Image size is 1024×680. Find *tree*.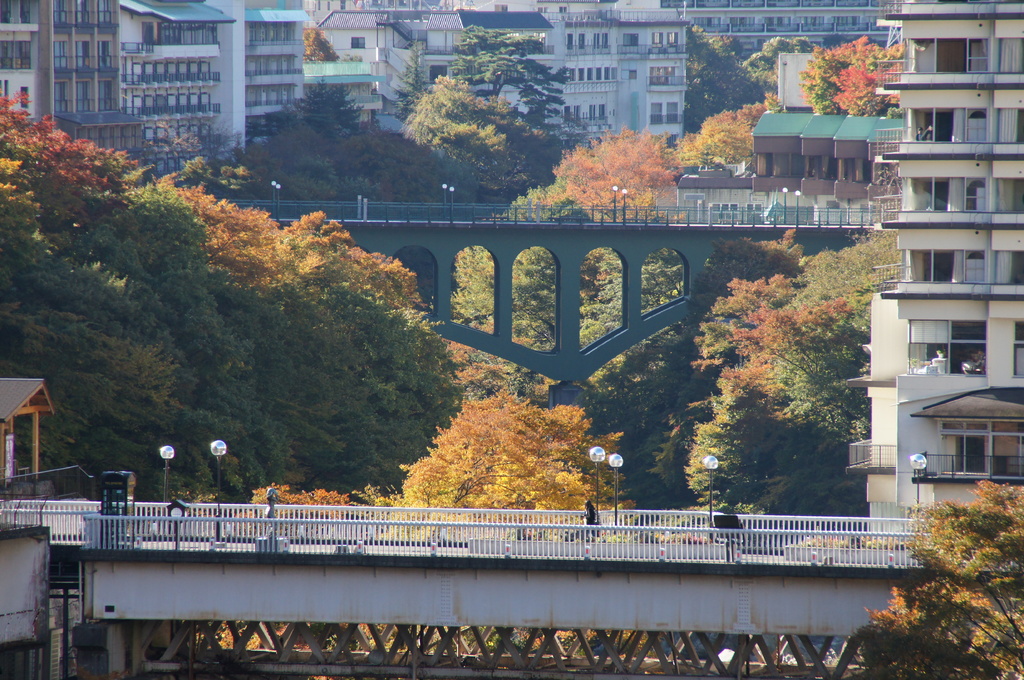
left=273, top=115, right=342, bottom=175.
